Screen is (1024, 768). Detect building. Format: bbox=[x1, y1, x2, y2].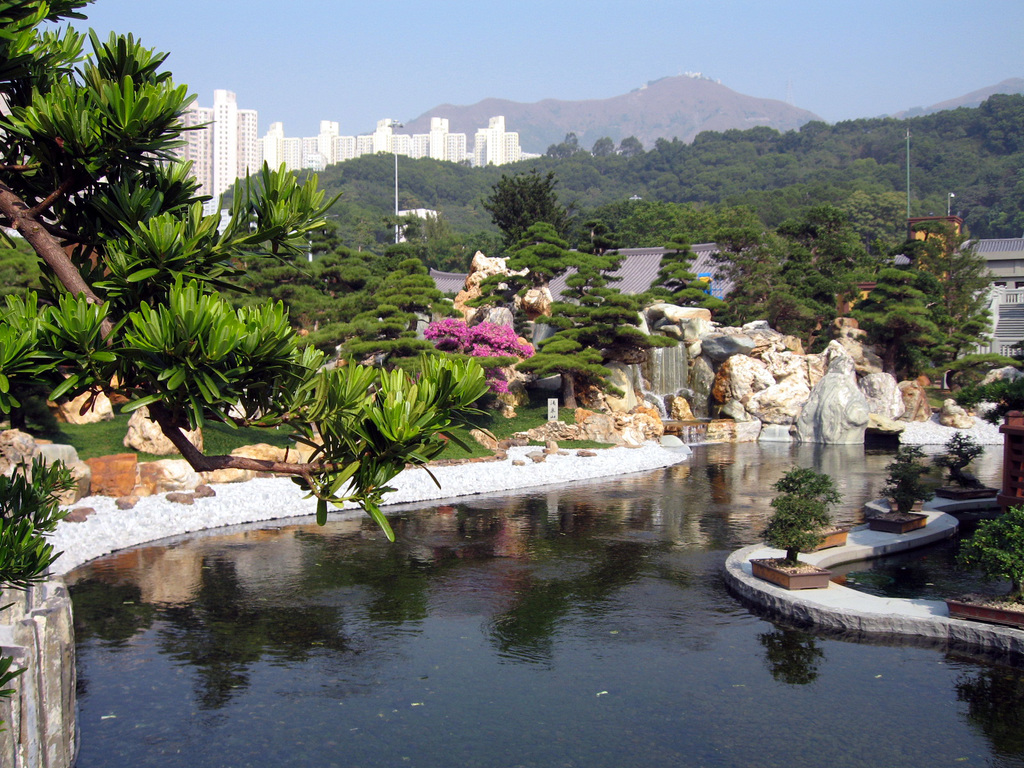
bbox=[837, 193, 964, 316].
